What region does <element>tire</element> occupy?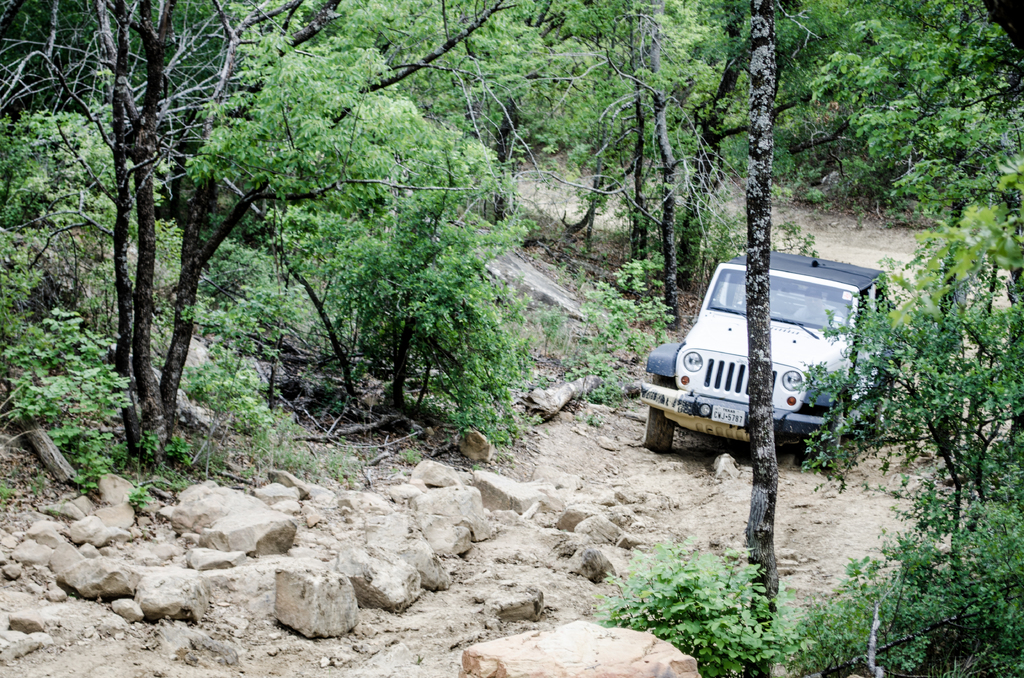
x1=872 y1=399 x2=884 y2=437.
